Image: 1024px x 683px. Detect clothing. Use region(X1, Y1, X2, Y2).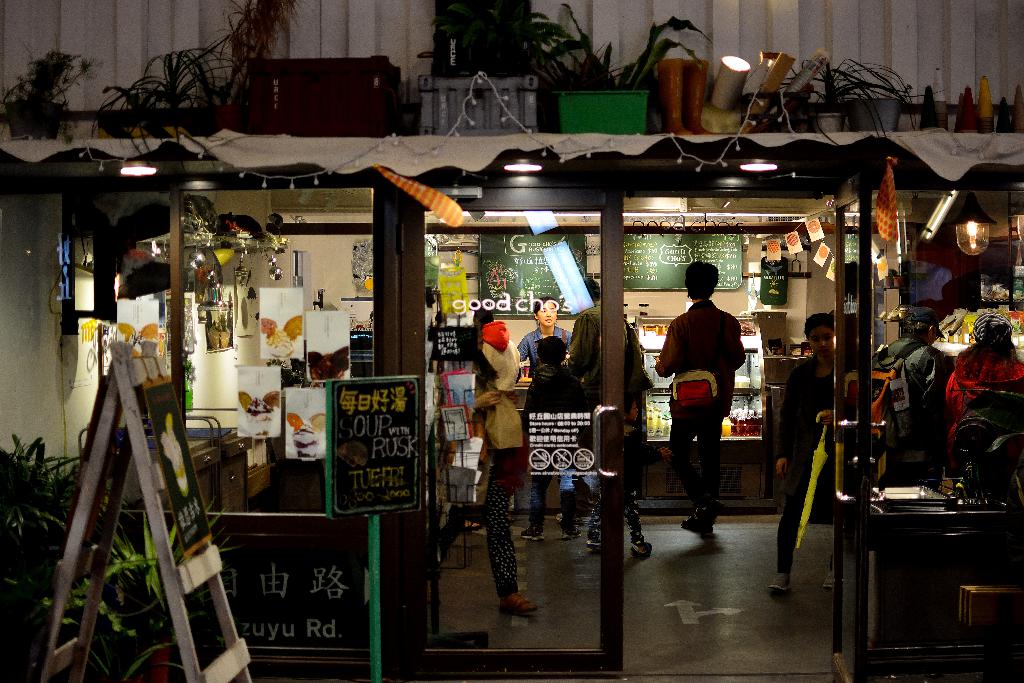
region(476, 386, 533, 486).
